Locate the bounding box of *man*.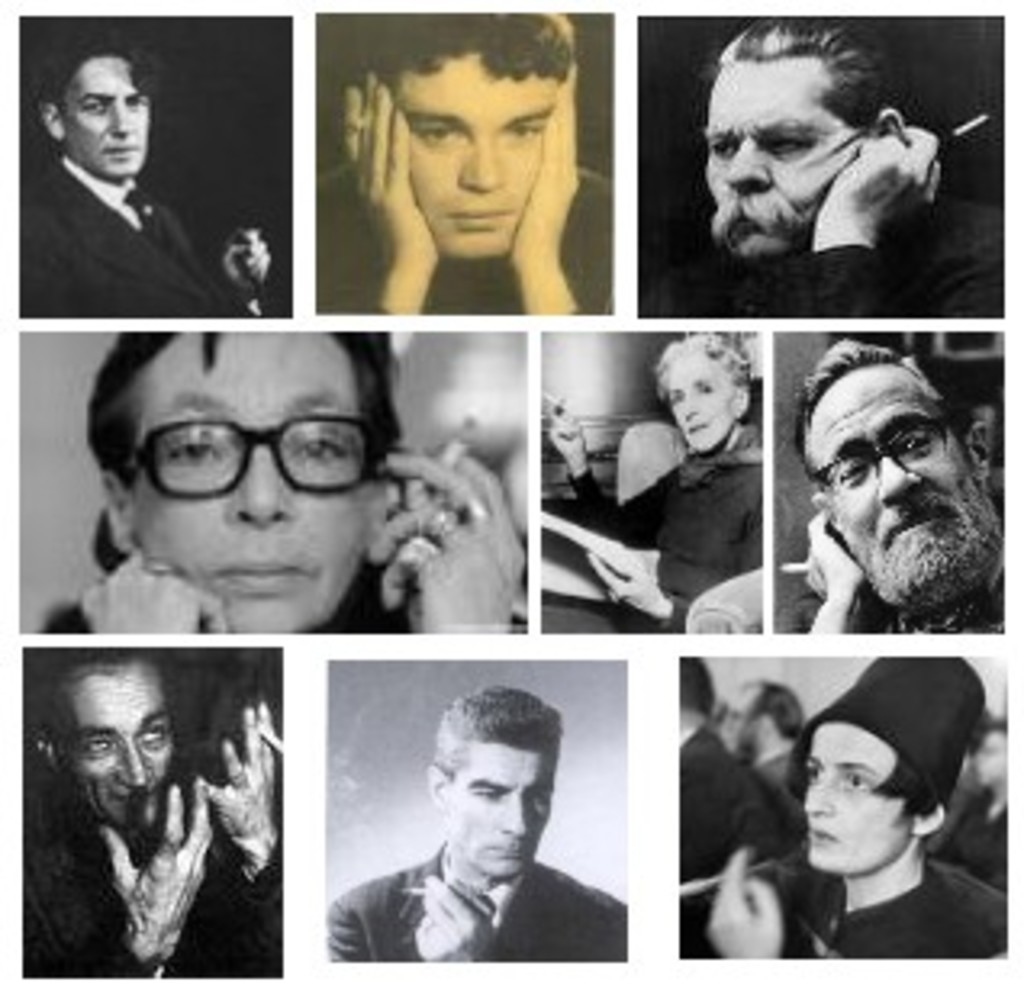
Bounding box: locate(779, 332, 1001, 628).
